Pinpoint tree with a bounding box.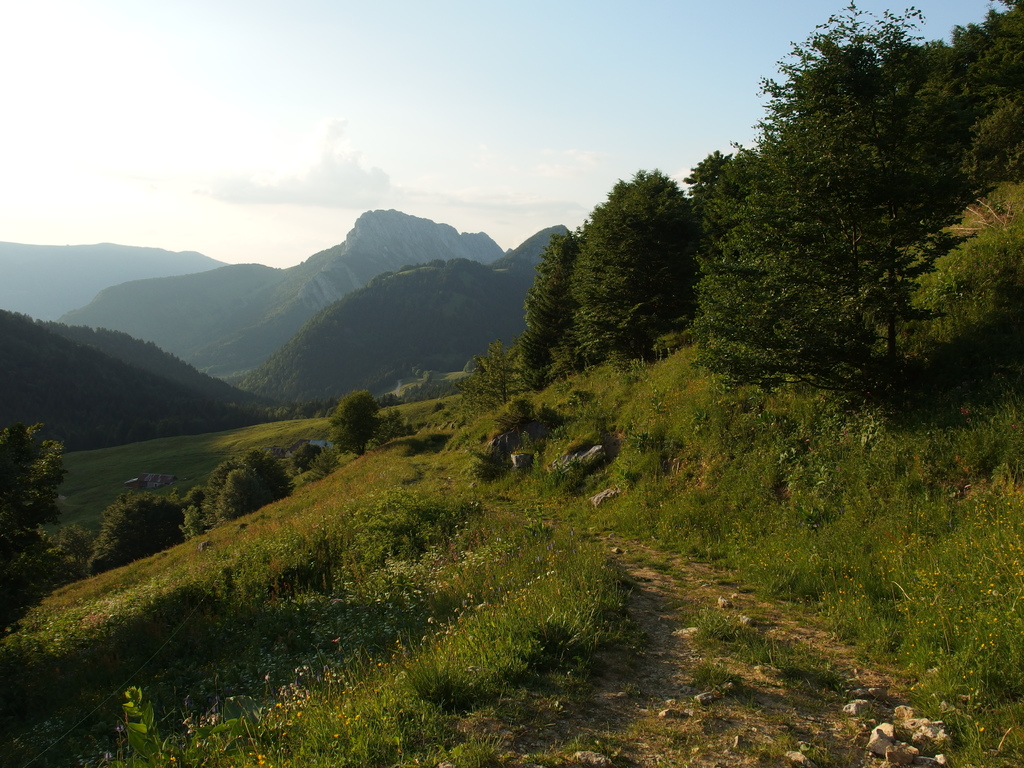
x1=702 y1=33 x2=998 y2=449.
